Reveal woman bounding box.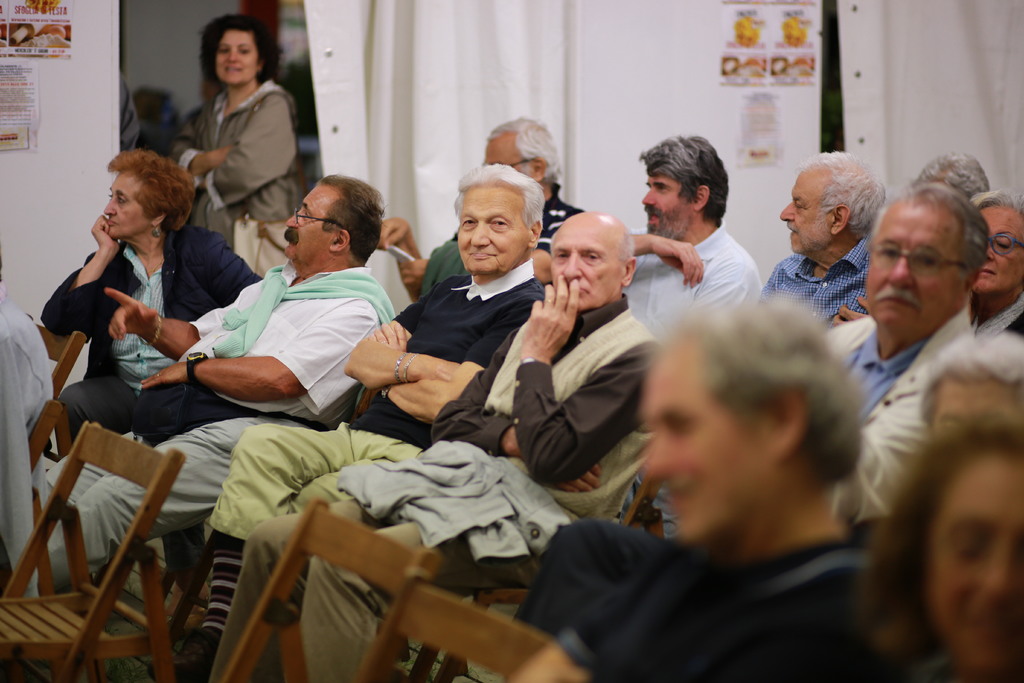
Revealed: [left=175, top=13, right=303, bottom=241].
